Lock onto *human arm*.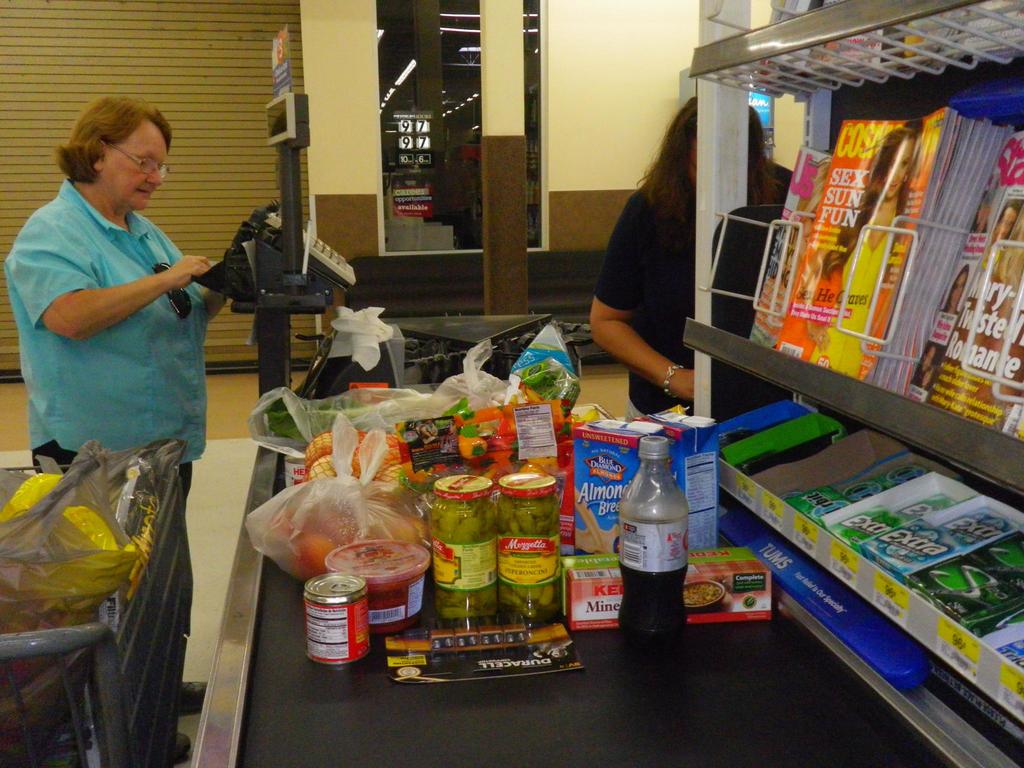
Locked: Rect(588, 188, 692, 404).
